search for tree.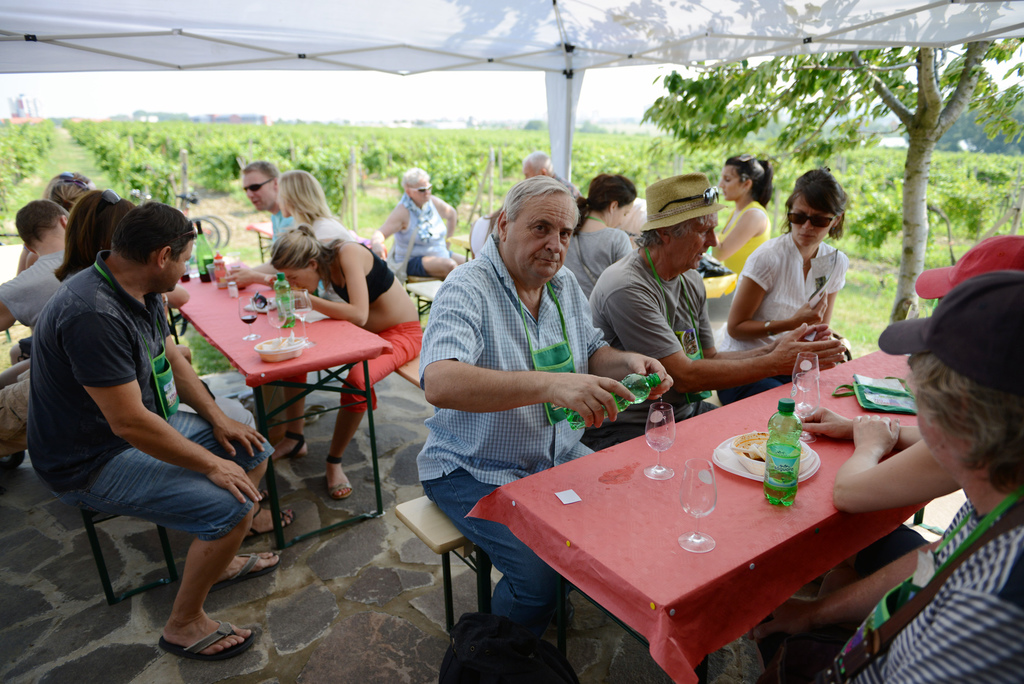
Found at 902, 184, 981, 263.
